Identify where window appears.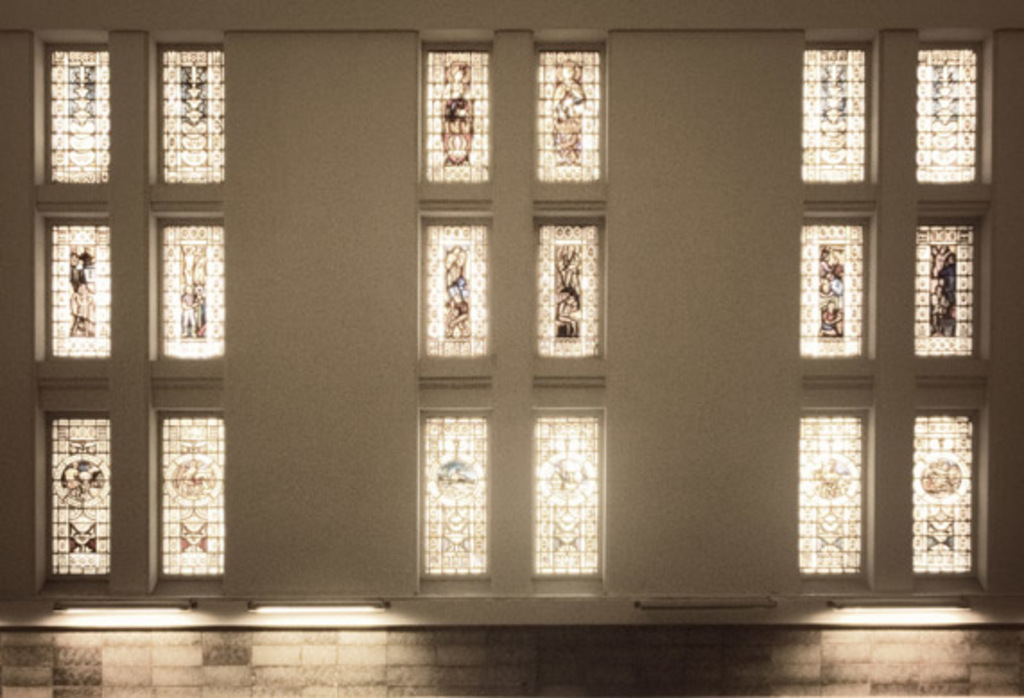
Appears at [left=160, top=39, right=224, bottom=194].
